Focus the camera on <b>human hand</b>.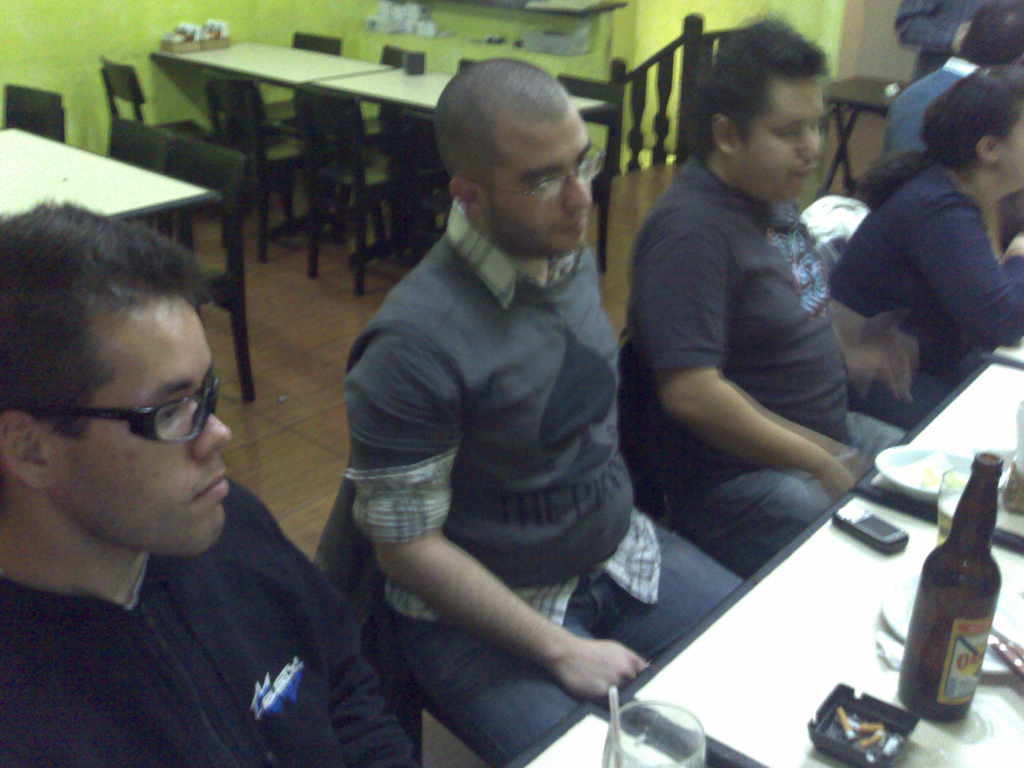
Focus region: 822,460,859,506.
